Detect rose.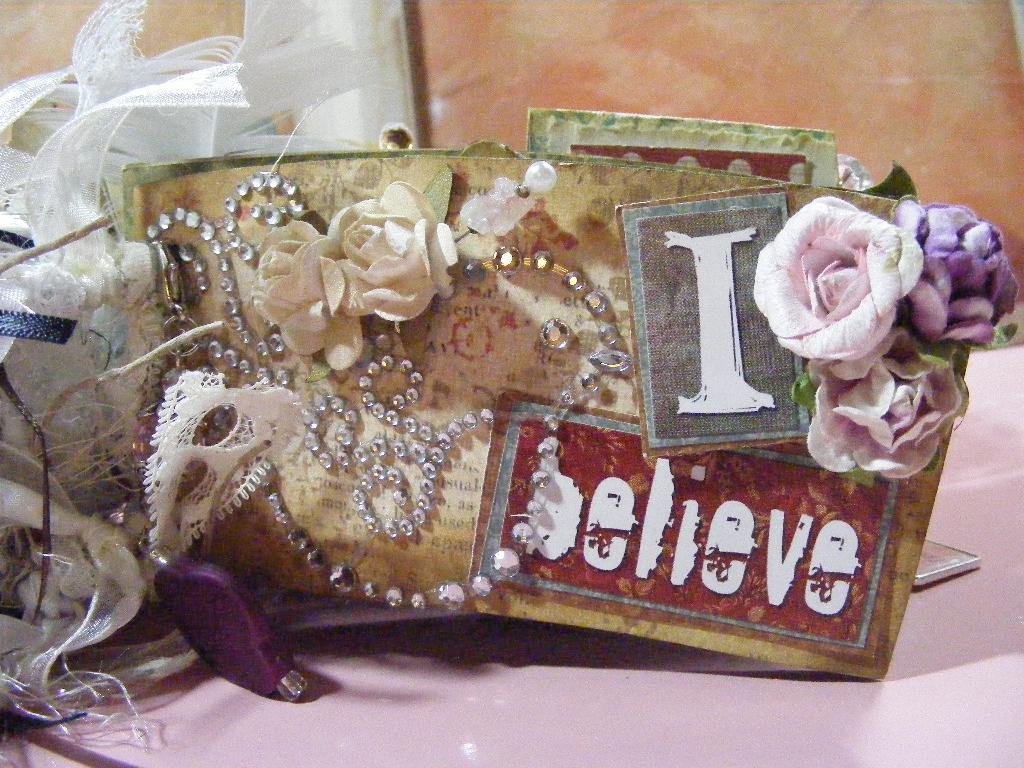
Detected at 246, 221, 361, 367.
